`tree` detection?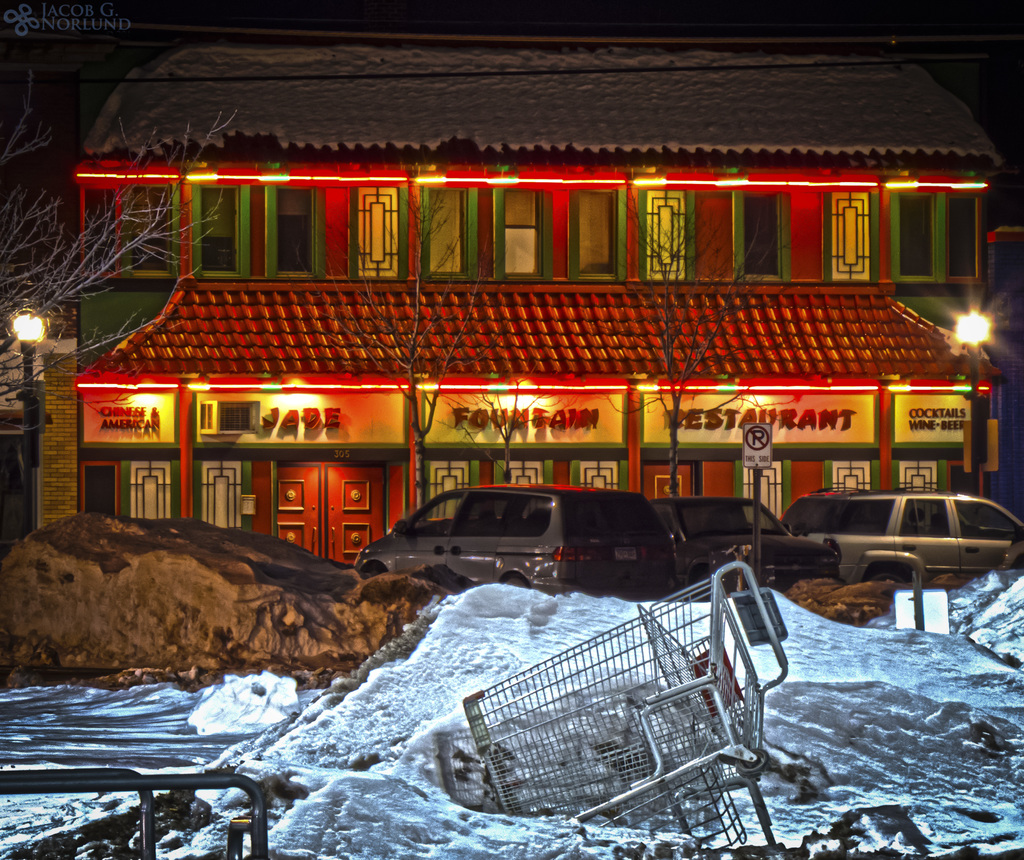
bbox=[0, 97, 244, 411]
